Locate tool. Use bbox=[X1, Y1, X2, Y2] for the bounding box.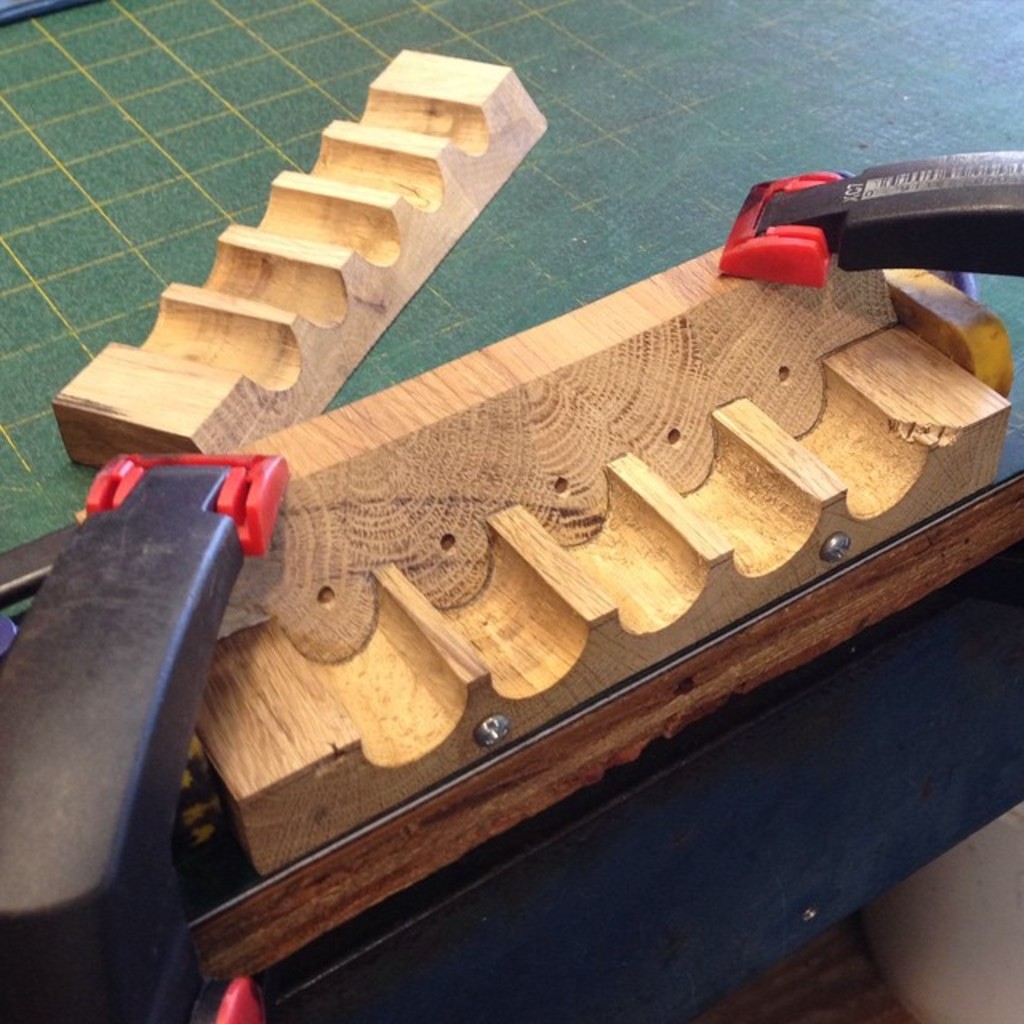
bbox=[723, 142, 1013, 307].
